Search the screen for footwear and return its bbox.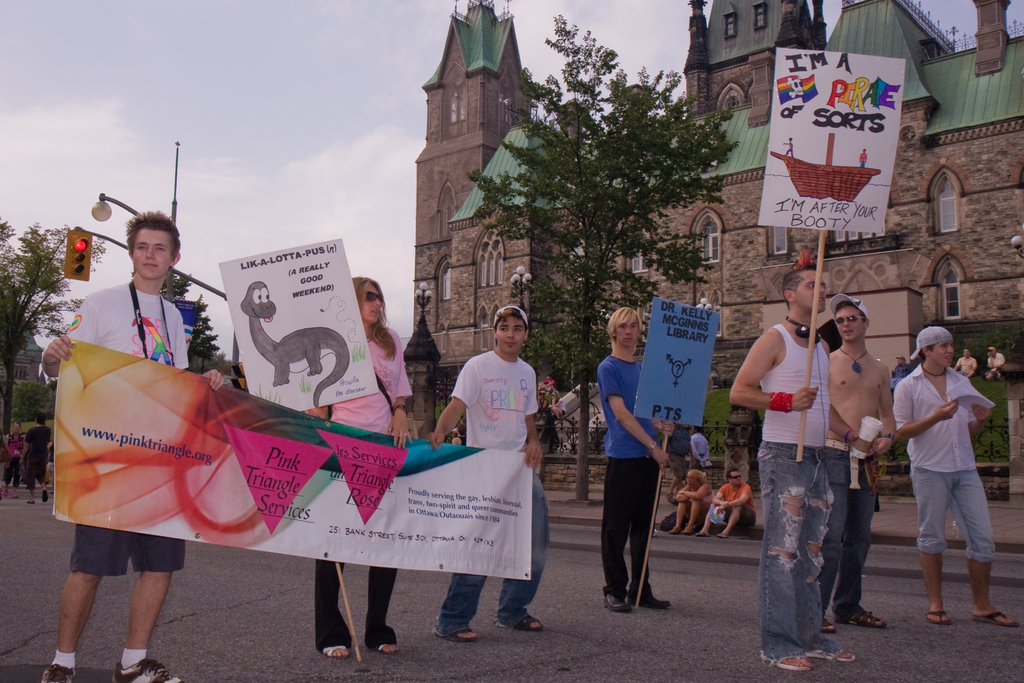
Found: [26, 499, 35, 506].
